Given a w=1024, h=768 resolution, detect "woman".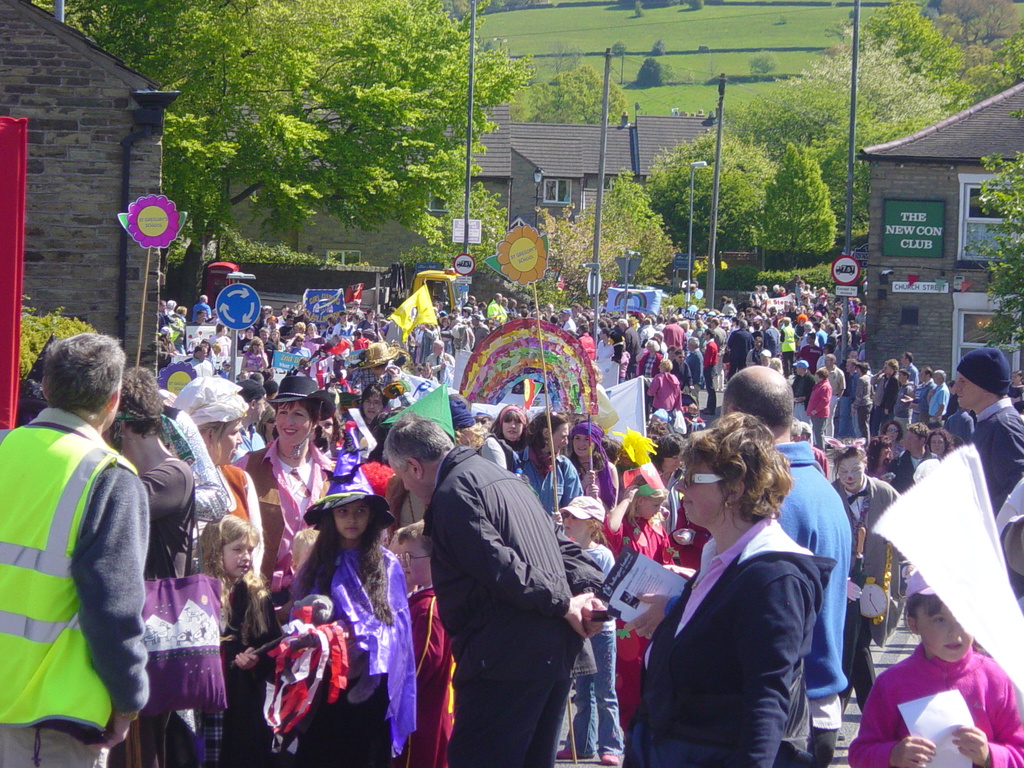
select_region(721, 296, 737, 315).
